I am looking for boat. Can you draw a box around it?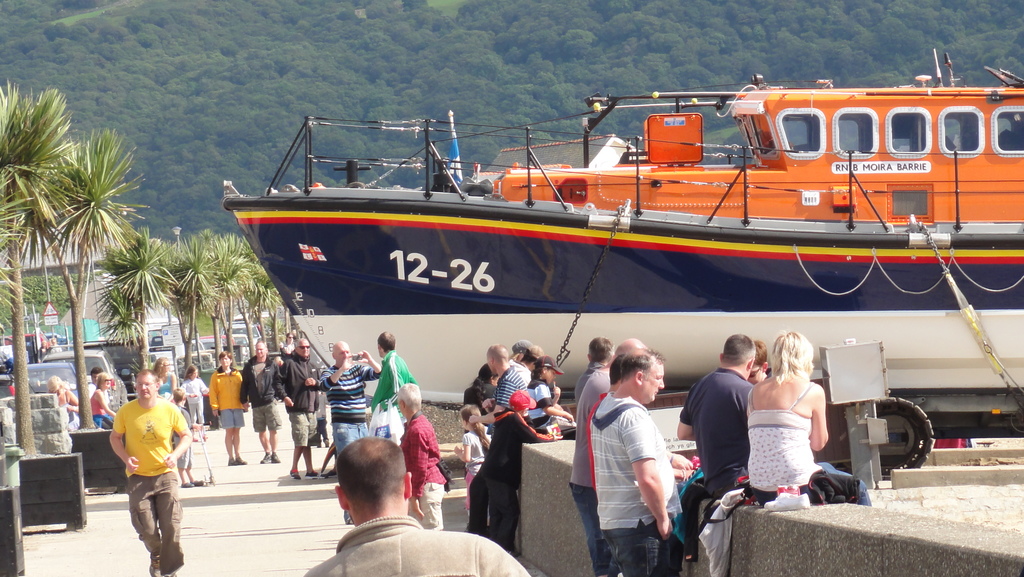
Sure, the bounding box is bbox(210, 47, 1014, 430).
